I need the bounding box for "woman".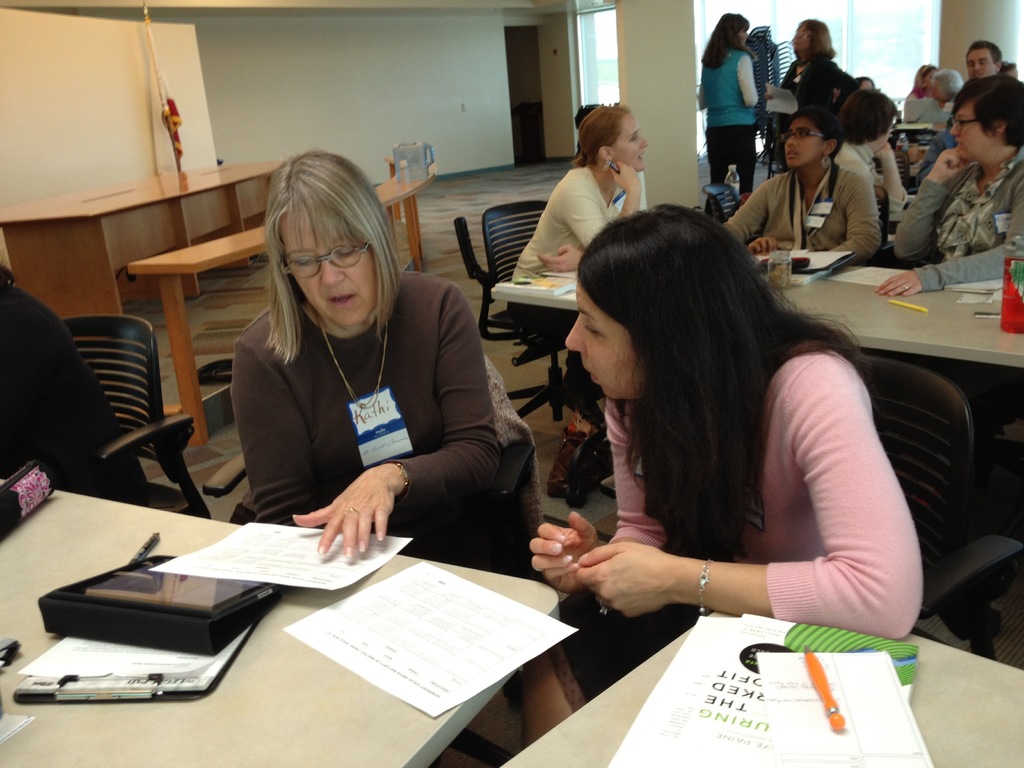
Here it is: detection(776, 15, 861, 113).
